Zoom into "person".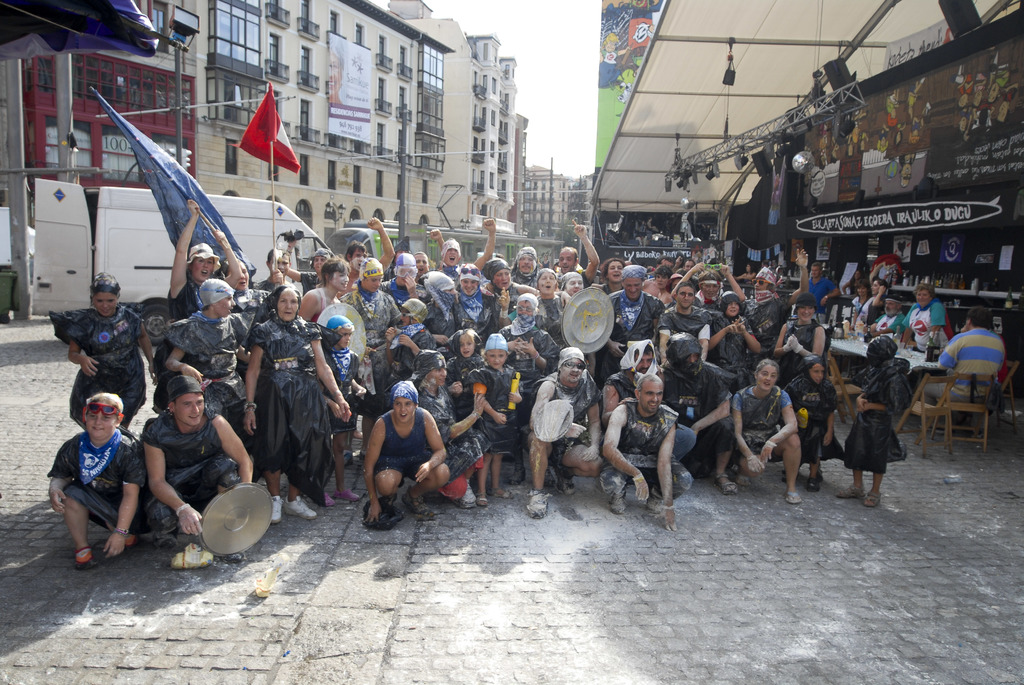
Zoom target: 768, 258, 783, 274.
